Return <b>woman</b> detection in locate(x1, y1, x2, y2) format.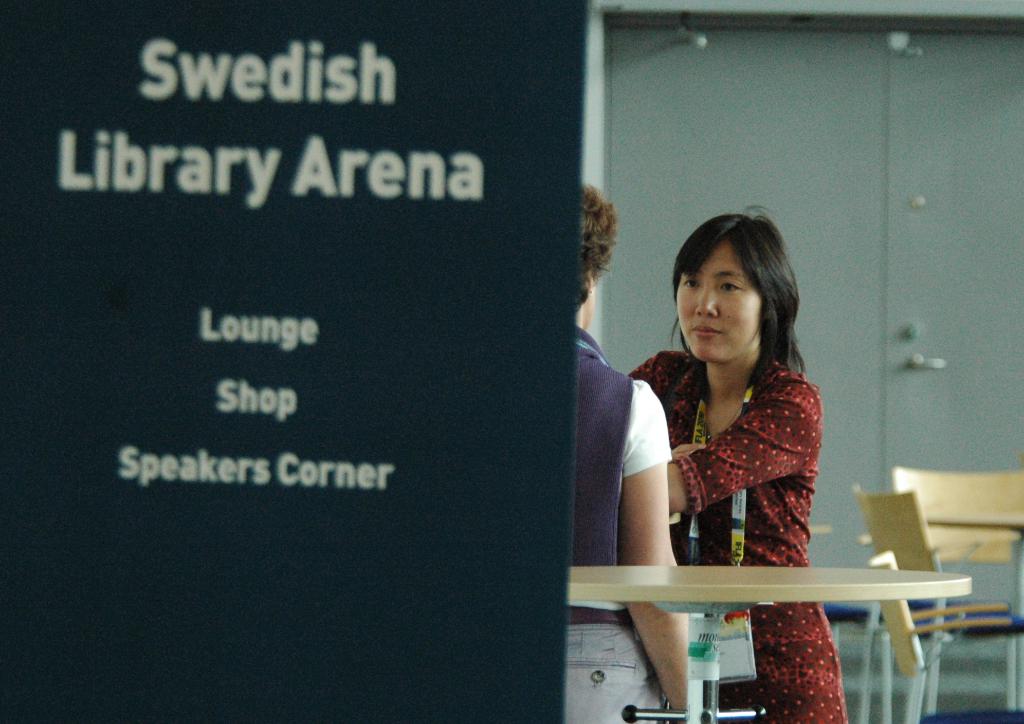
locate(559, 179, 700, 723).
